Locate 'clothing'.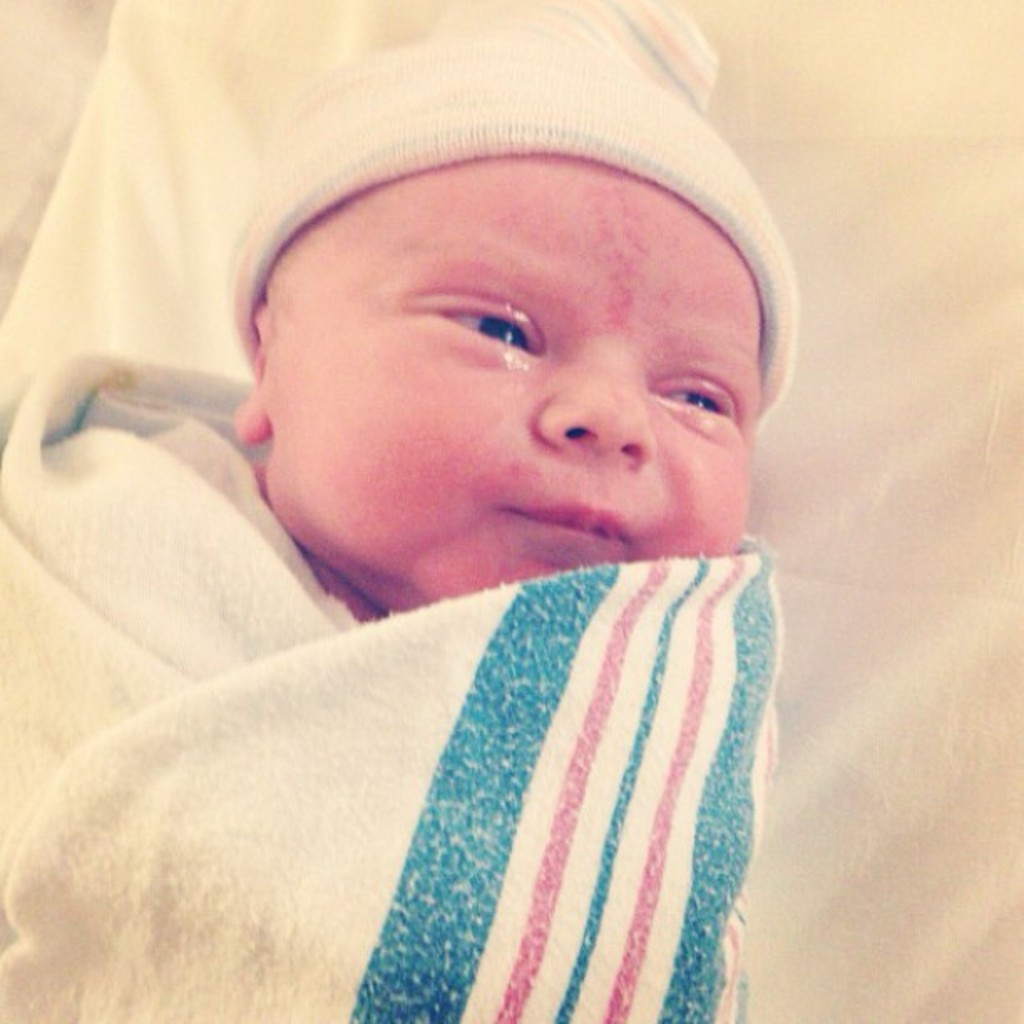
Bounding box: Rect(57, 497, 853, 1007).
